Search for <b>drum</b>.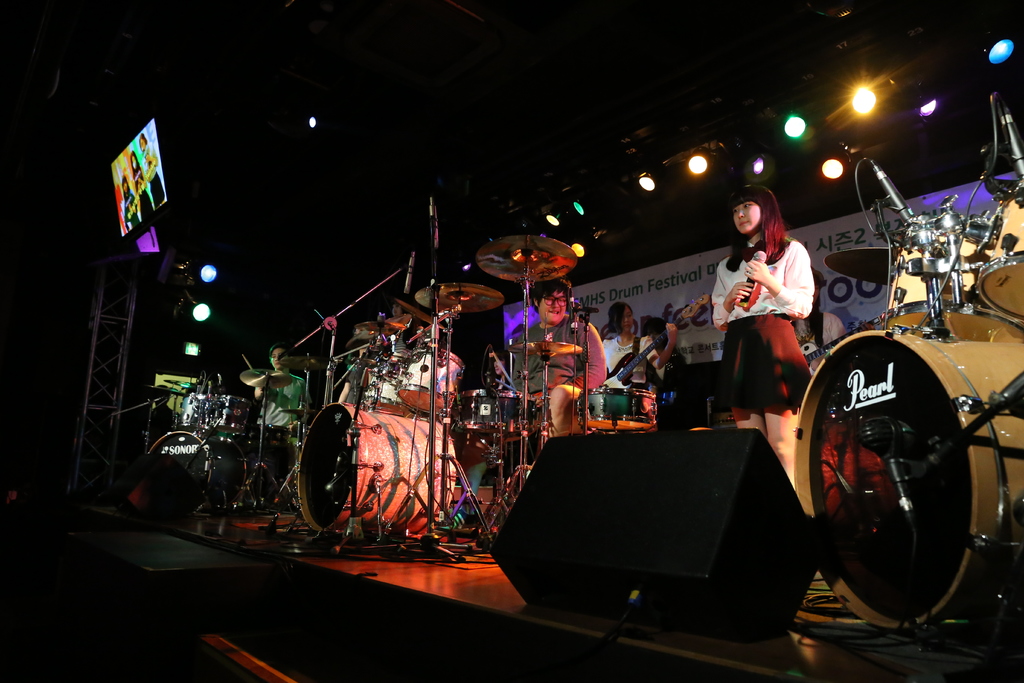
Found at <bbox>298, 400, 458, 550</bbox>.
